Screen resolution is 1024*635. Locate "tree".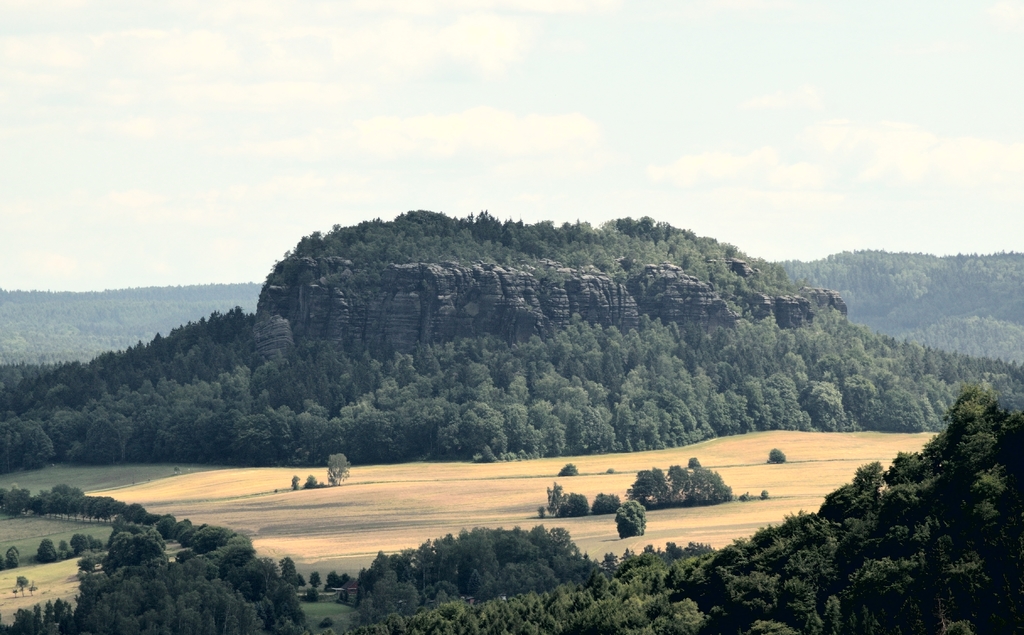
region(324, 452, 350, 485).
